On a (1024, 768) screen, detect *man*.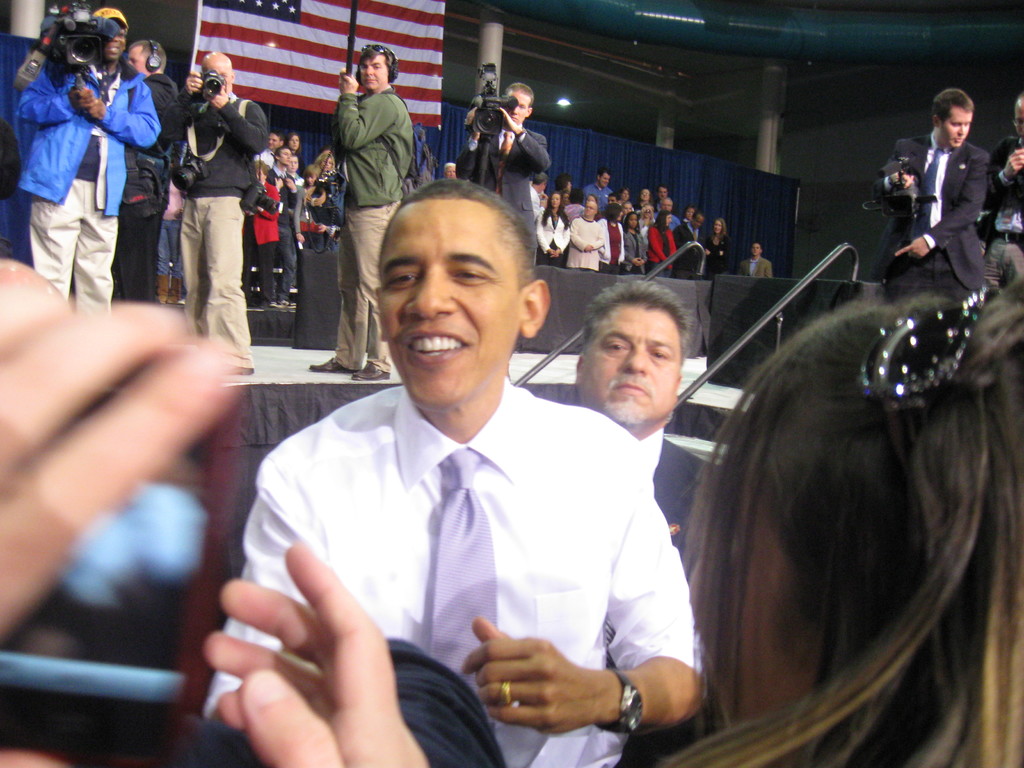
rect(655, 186, 672, 200).
